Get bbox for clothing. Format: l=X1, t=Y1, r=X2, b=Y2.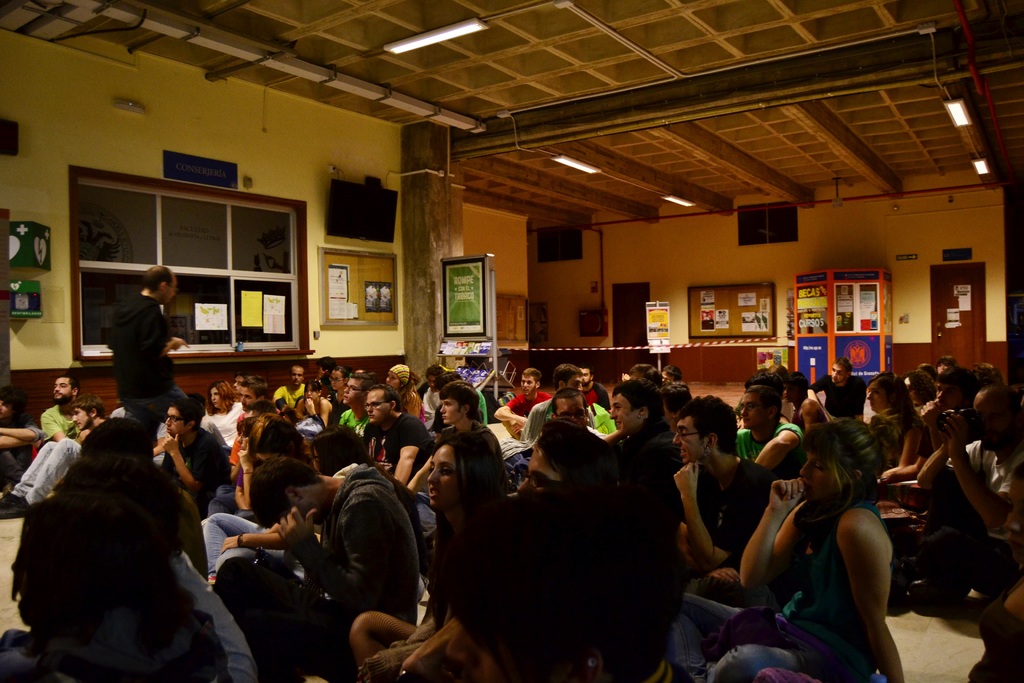
l=308, t=393, r=341, b=425.
